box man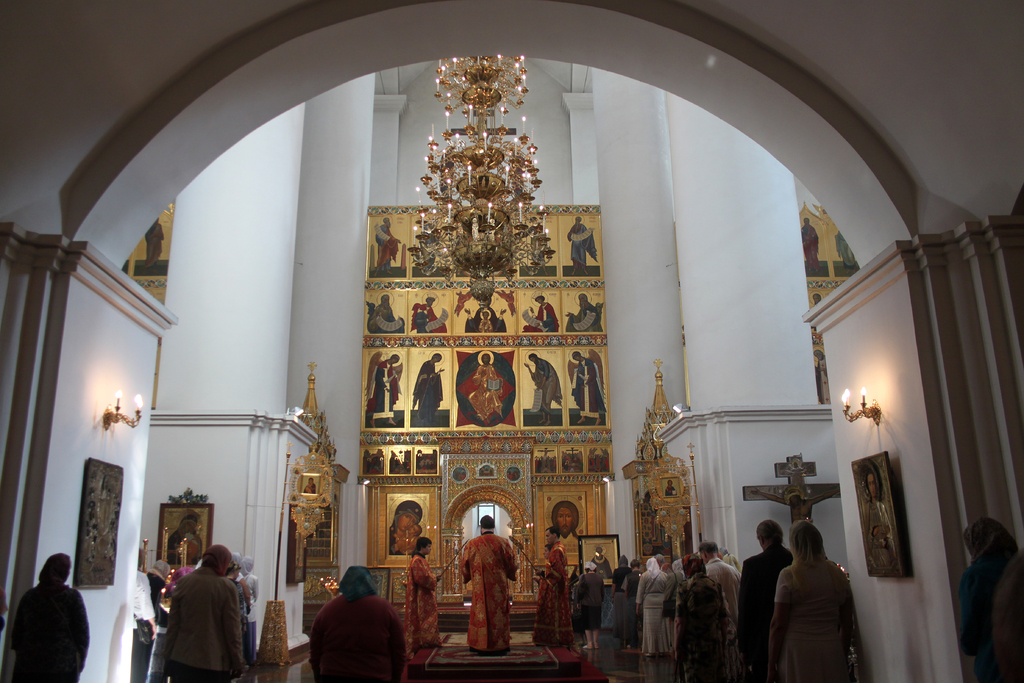
{"left": 369, "top": 293, "right": 404, "bottom": 336}
